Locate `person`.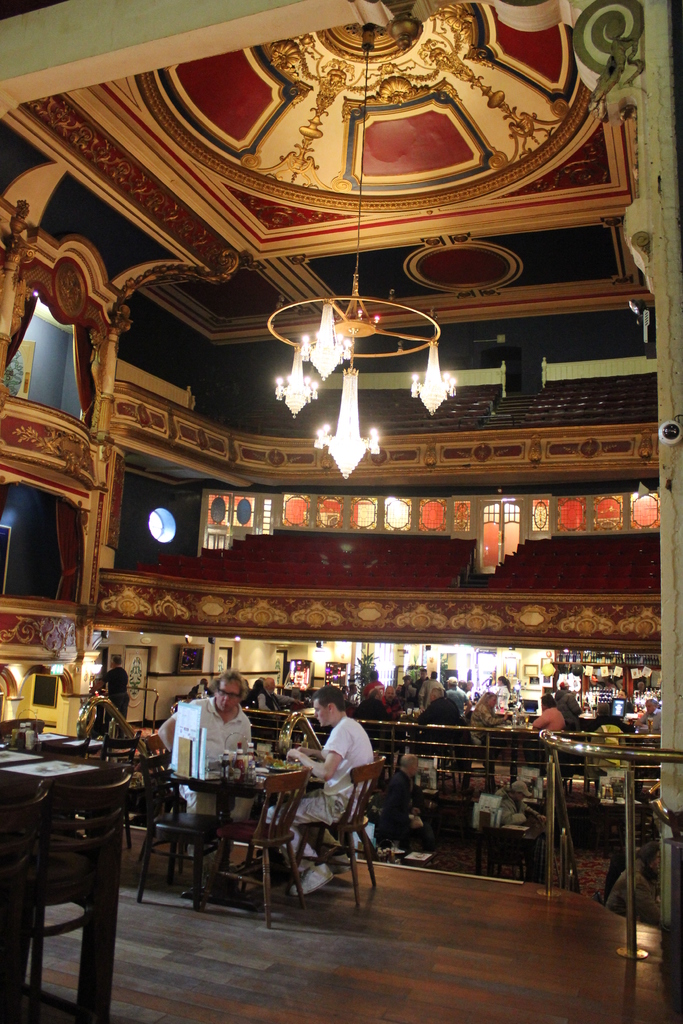
Bounding box: (631, 698, 659, 734).
